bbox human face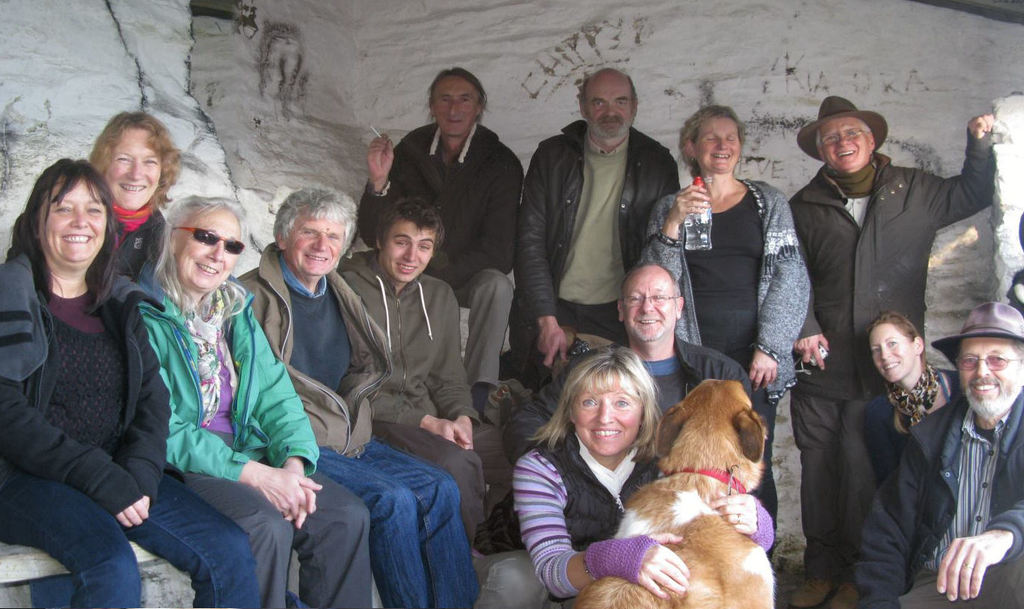
[x1=696, y1=114, x2=743, y2=175]
